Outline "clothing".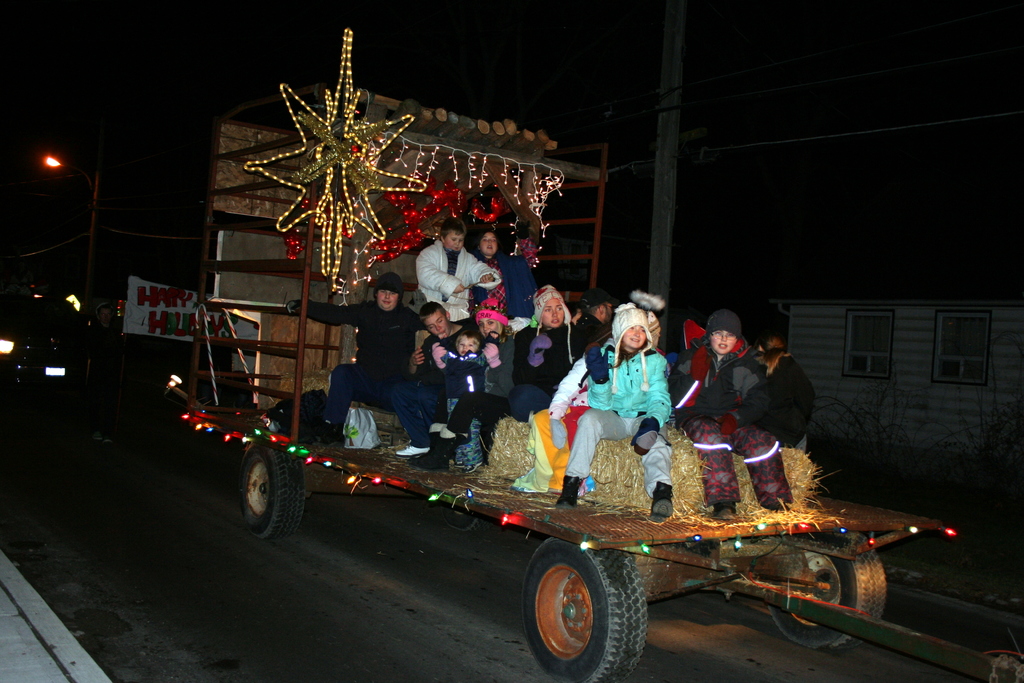
Outline: <region>441, 348, 490, 410</region>.
